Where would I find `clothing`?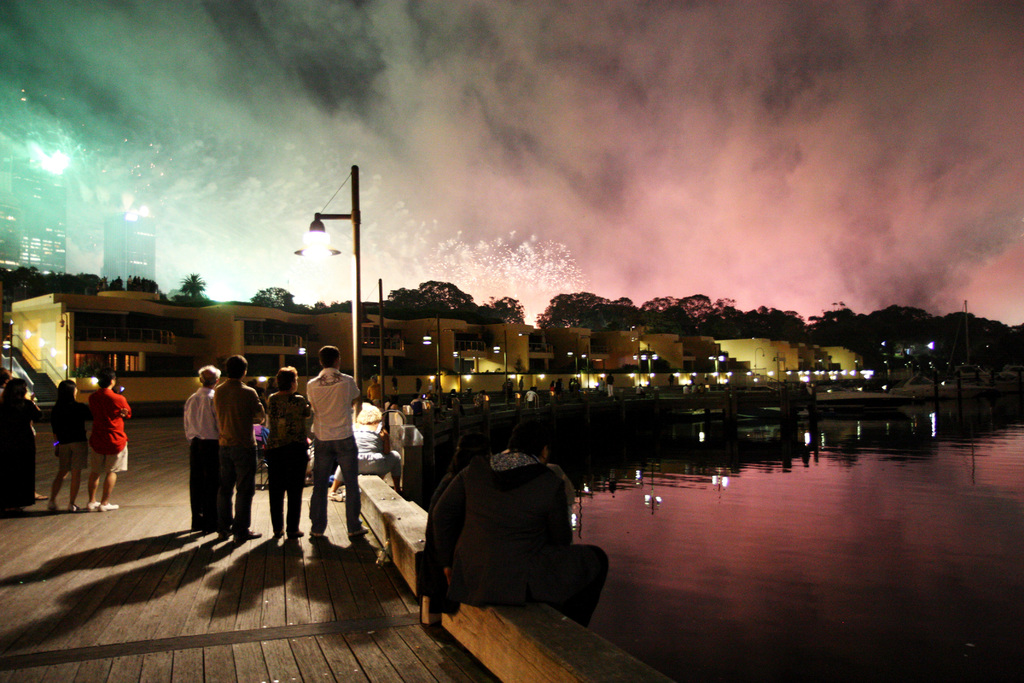
At [90,447,126,472].
